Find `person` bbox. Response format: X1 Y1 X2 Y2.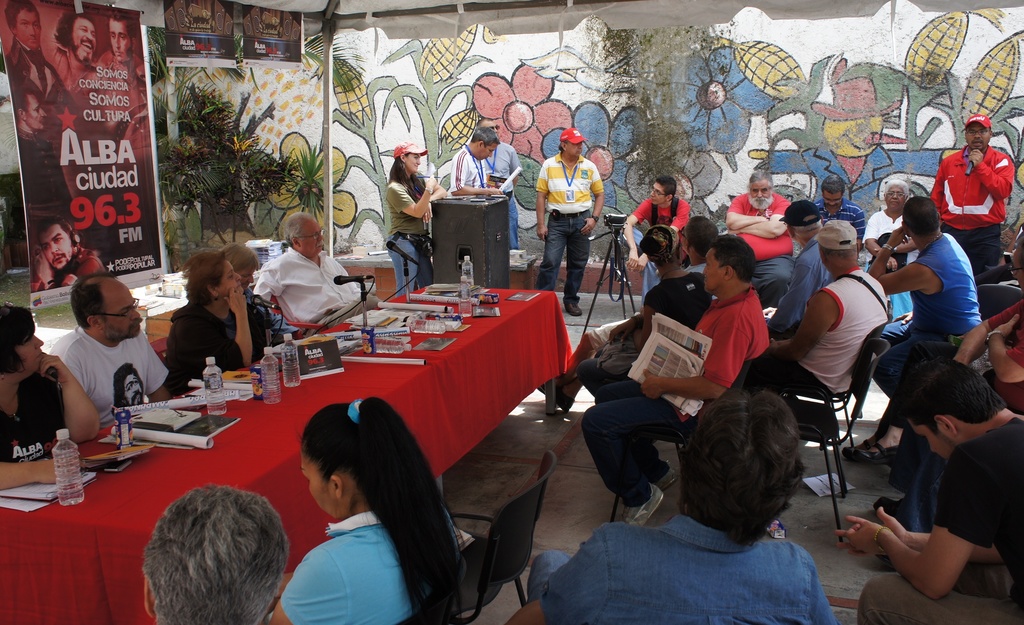
380 142 451 300.
